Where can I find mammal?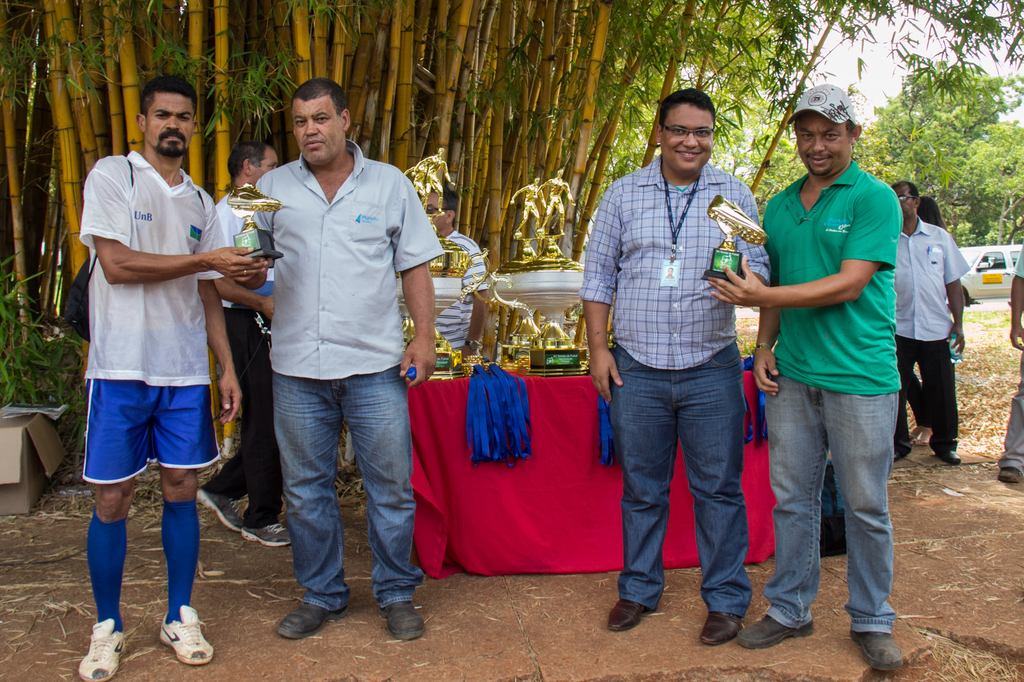
You can find it at [x1=888, y1=179, x2=972, y2=468].
